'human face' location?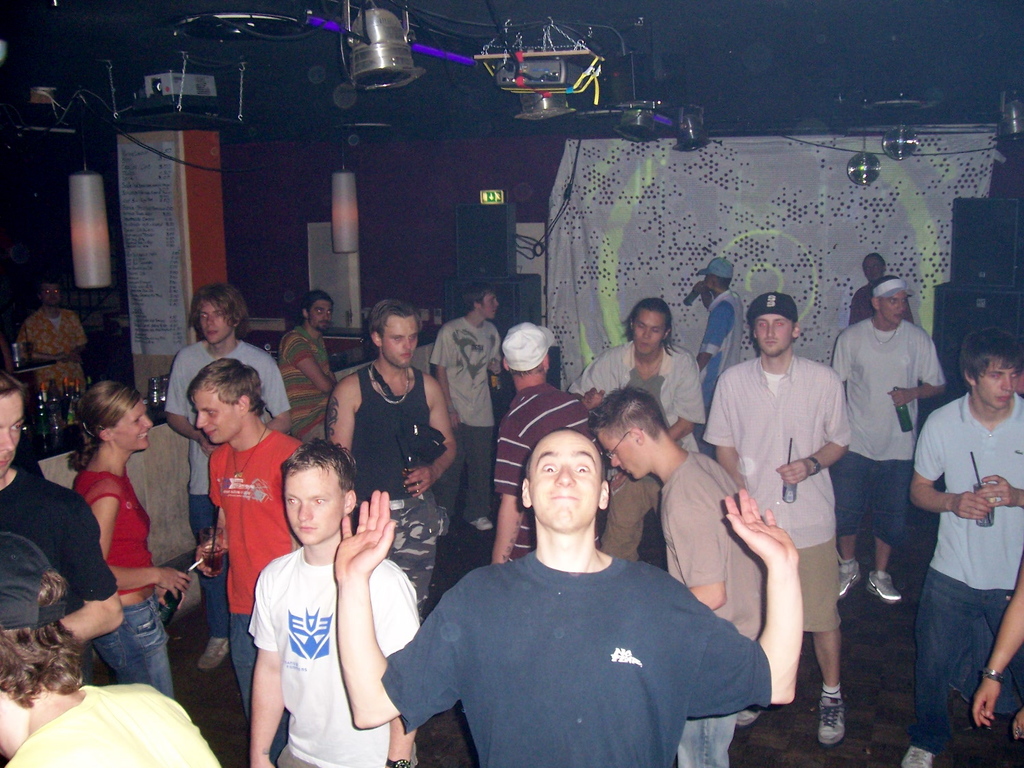
bbox(196, 391, 238, 442)
